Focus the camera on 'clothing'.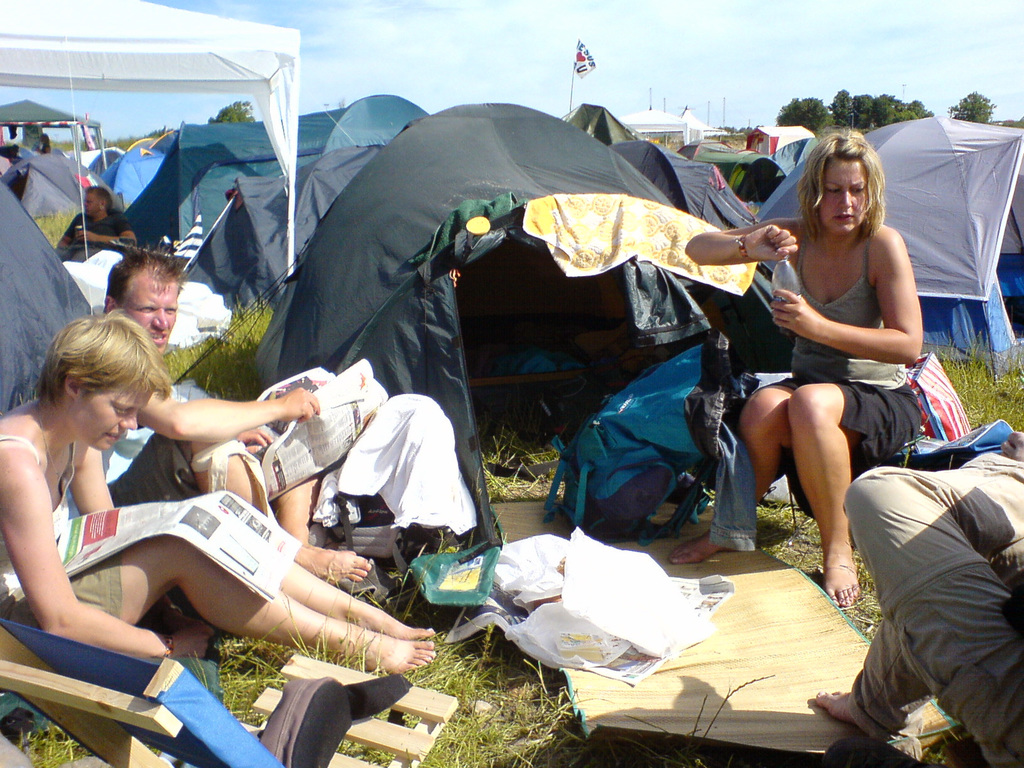
Focus region: l=117, t=426, r=282, b=536.
